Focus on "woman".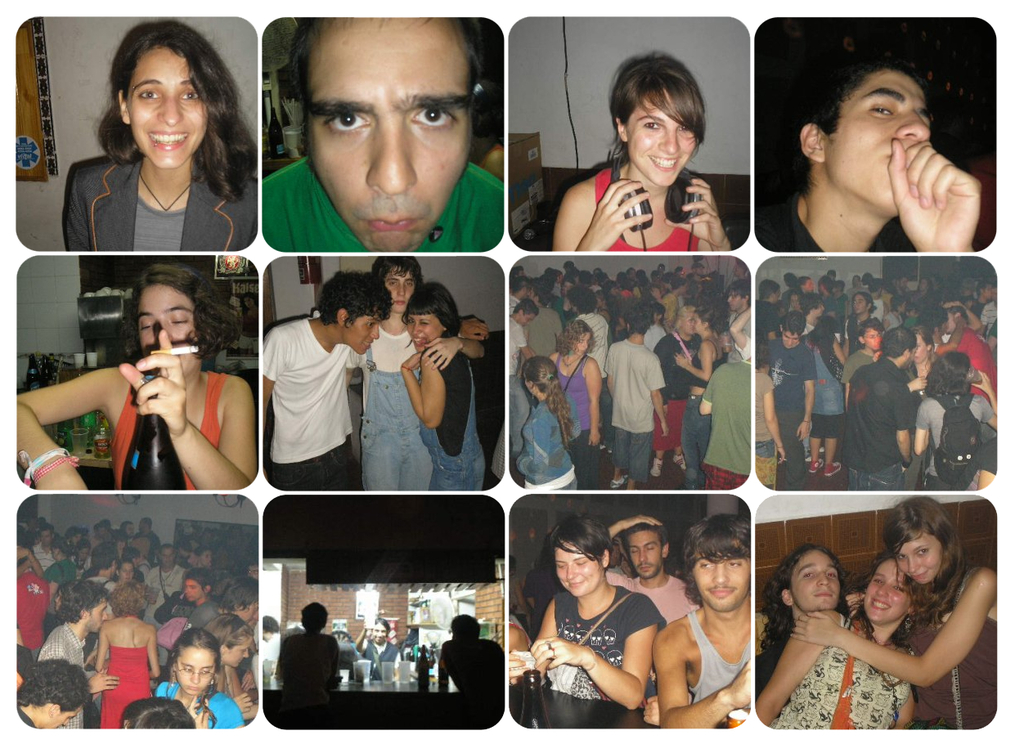
Focused at bbox=(551, 318, 611, 490).
